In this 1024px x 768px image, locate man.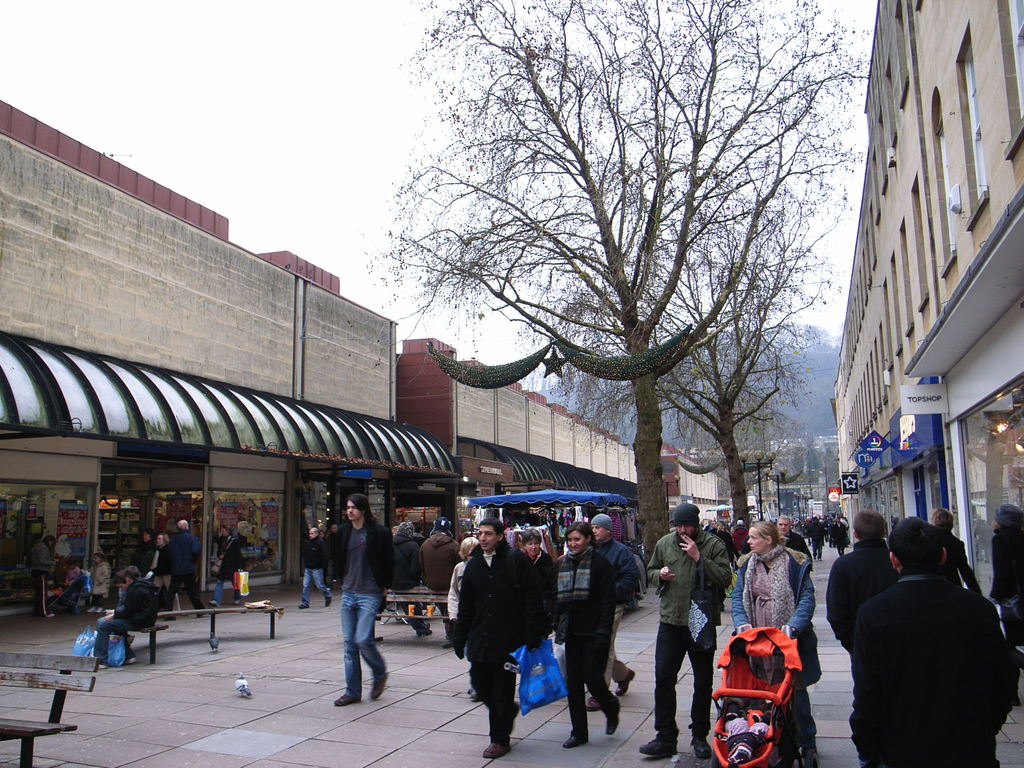
Bounding box: 92:562:160:671.
